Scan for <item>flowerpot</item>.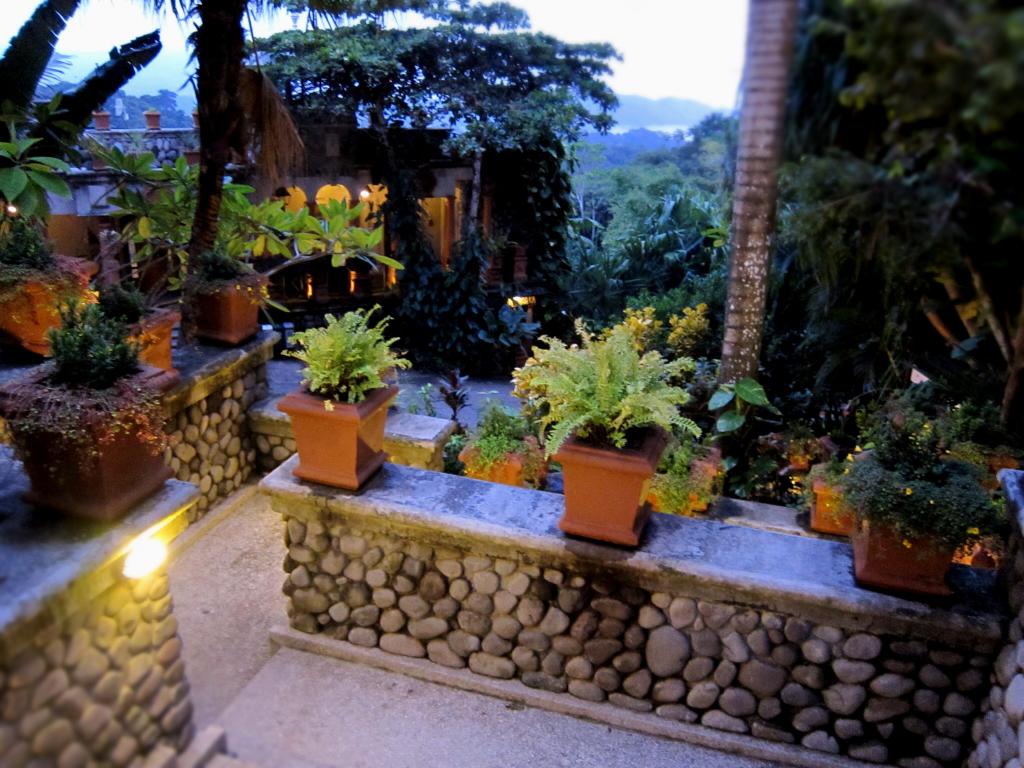
Scan result: [x1=123, y1=292, x2=182, y2=367].
